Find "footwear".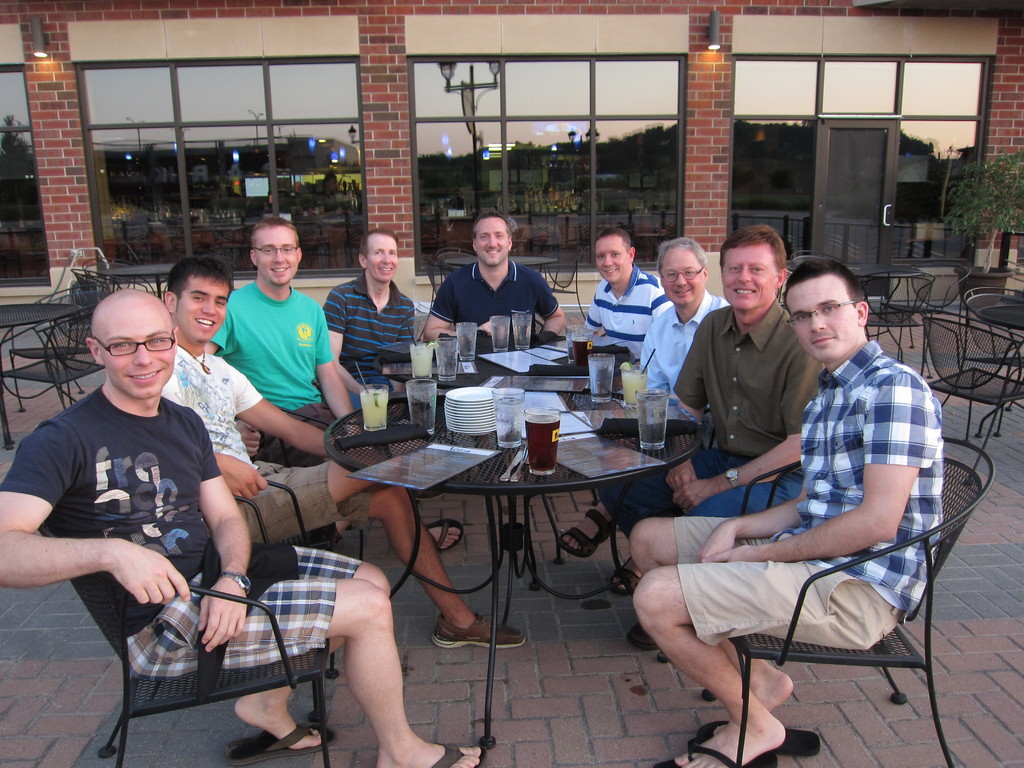
bbox=(627, 620, 657, 653).
